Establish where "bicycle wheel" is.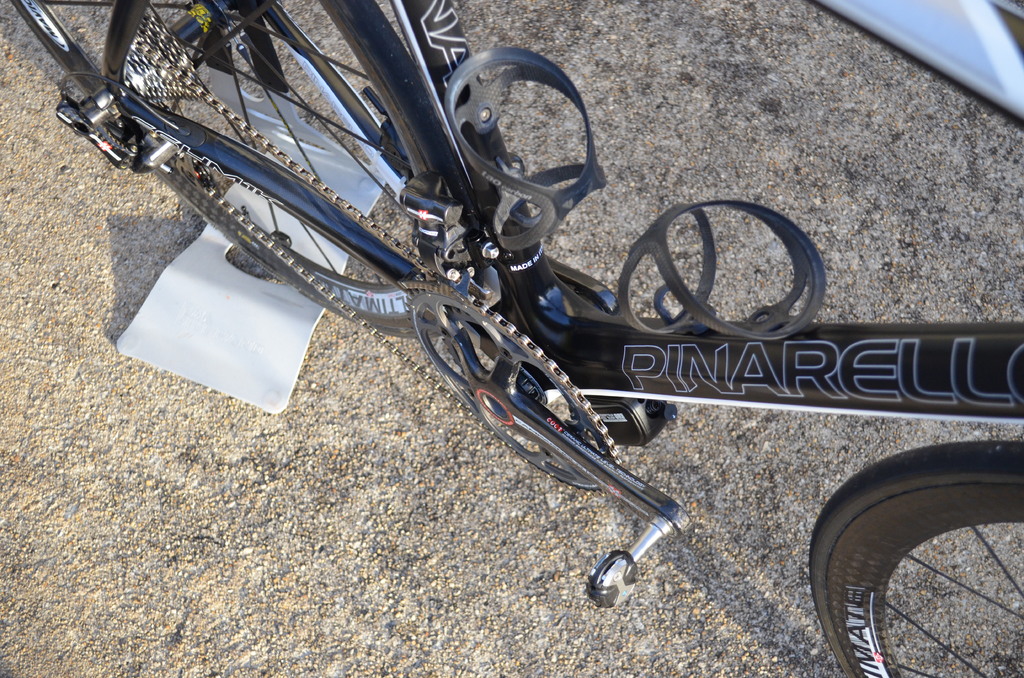
Established at <region>9, 0, 489, 342</region>.
